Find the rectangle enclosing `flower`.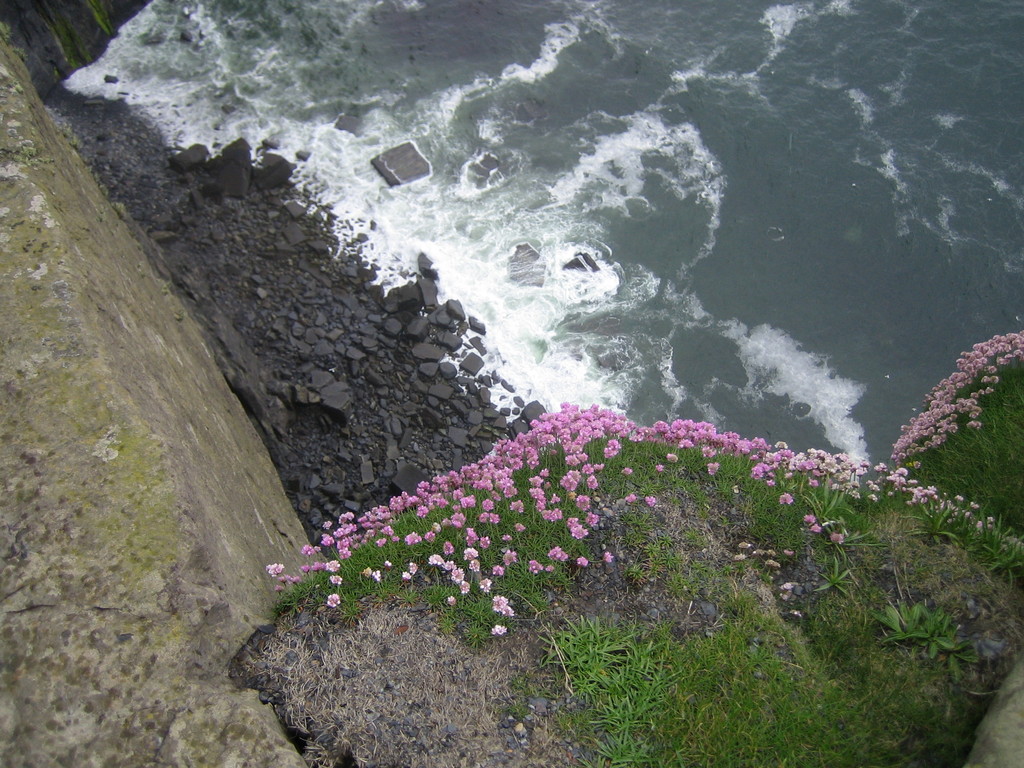
rect(585, 511, 599, 528).
